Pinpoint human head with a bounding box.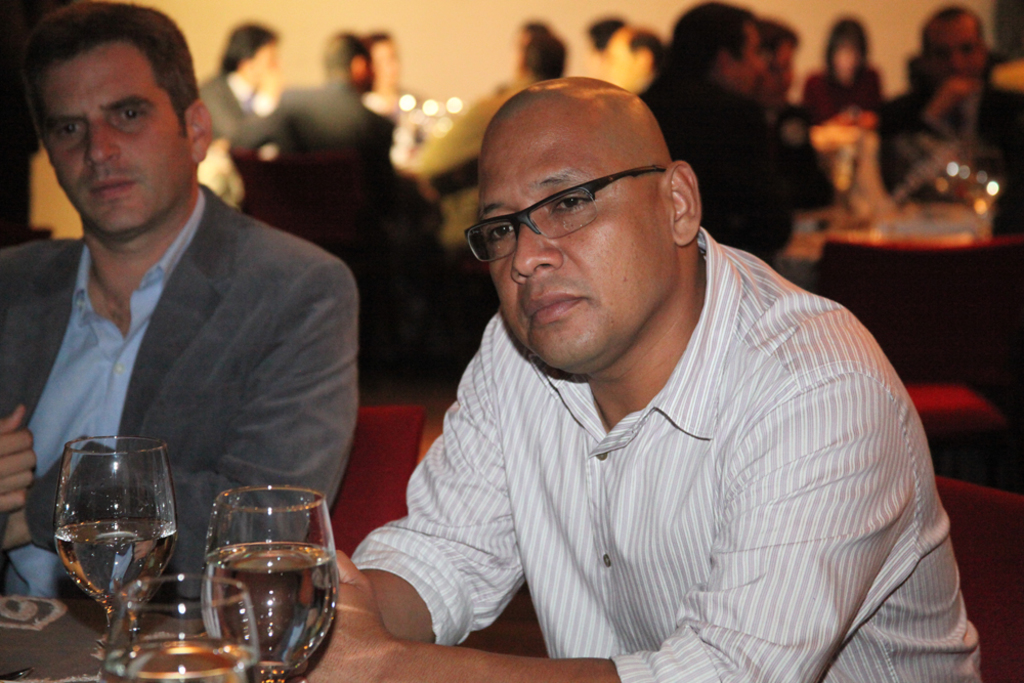
l=365, t=34, r=402, b=92.
